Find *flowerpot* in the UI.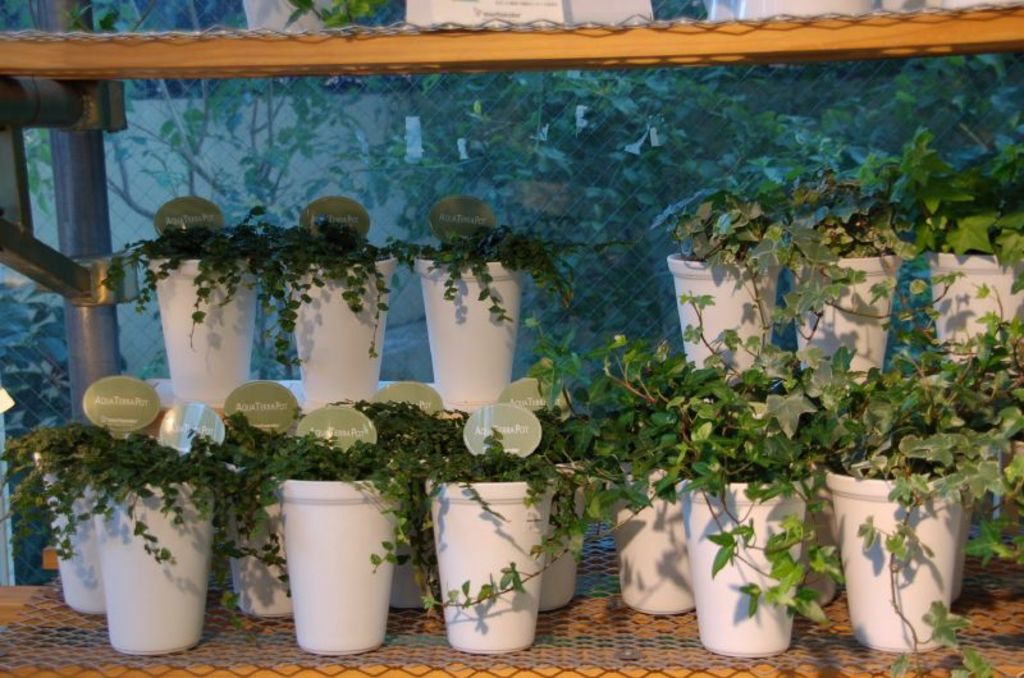
UI element at {"x1": 786, "y1": 258, "x2": 906, "y2": 389}.
